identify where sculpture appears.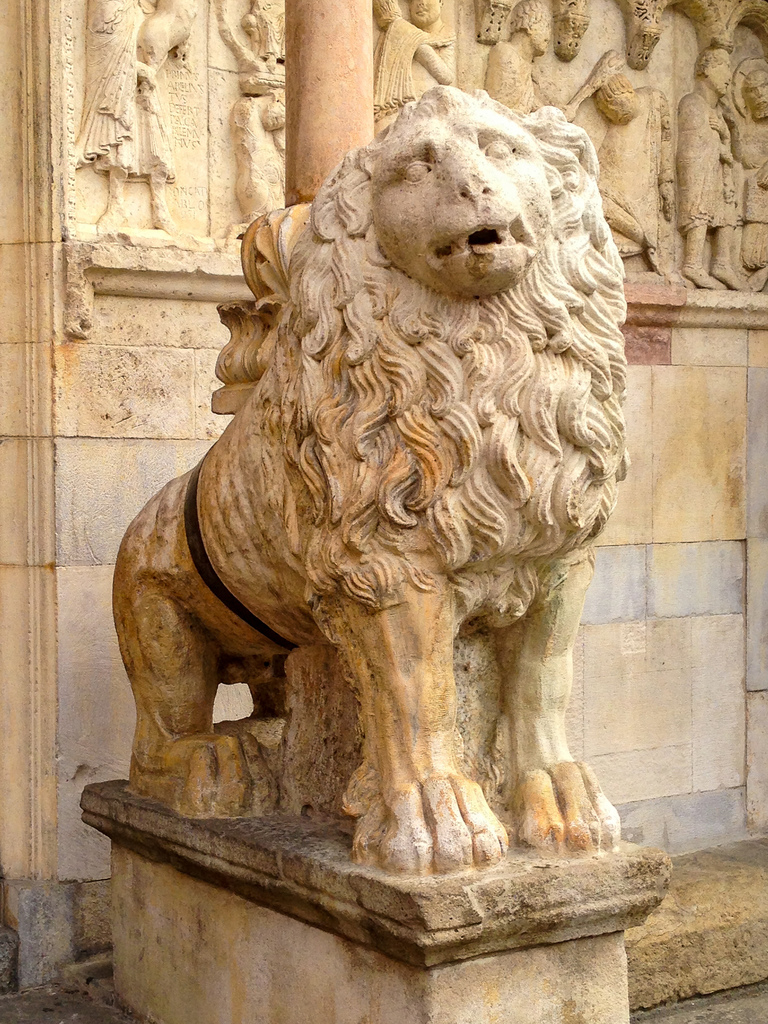
Appears at 731/49/767/290.
